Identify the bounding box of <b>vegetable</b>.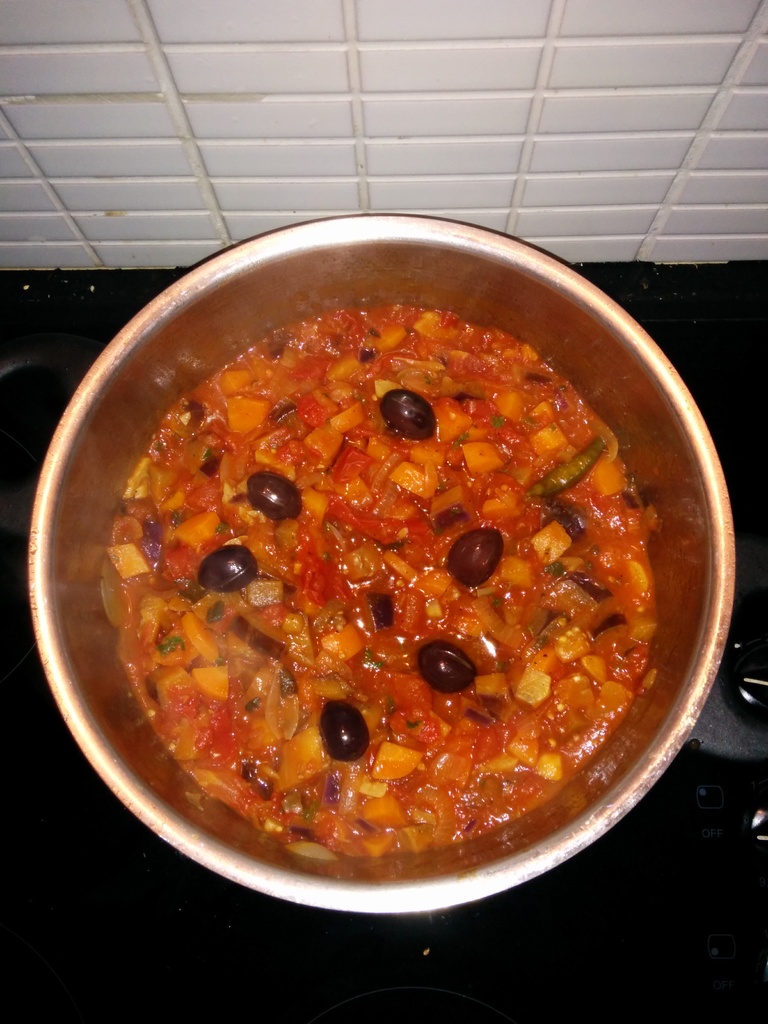
(317,703,372,760).
